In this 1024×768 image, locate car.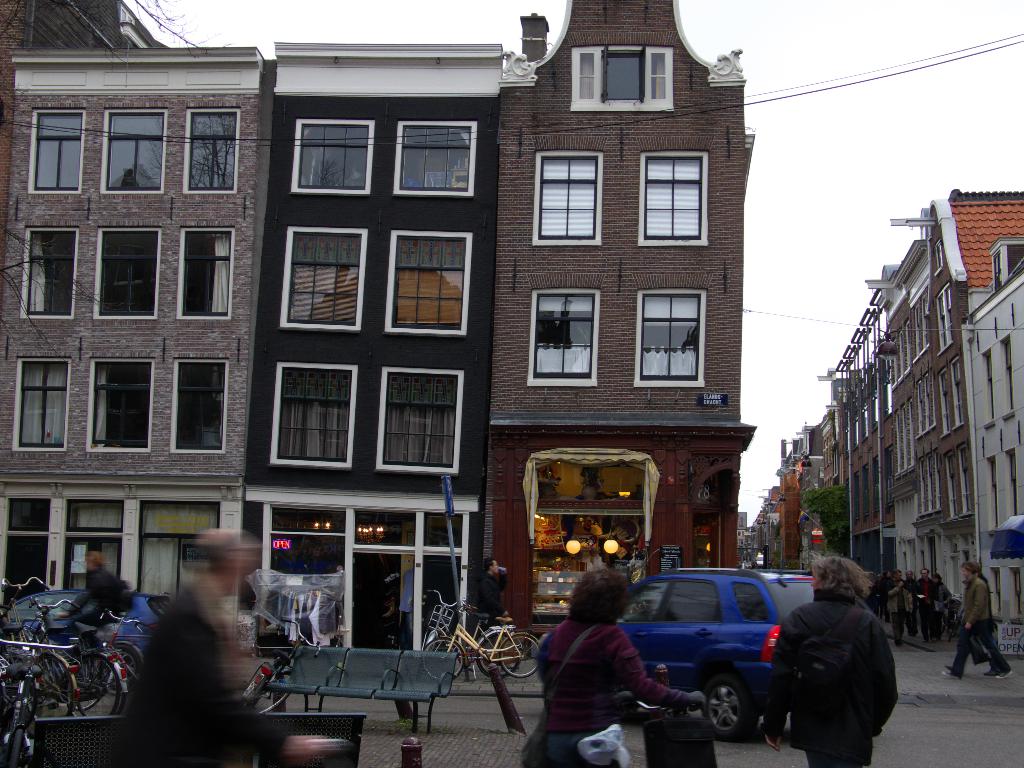
Bounding box: 0 586 176 680.
